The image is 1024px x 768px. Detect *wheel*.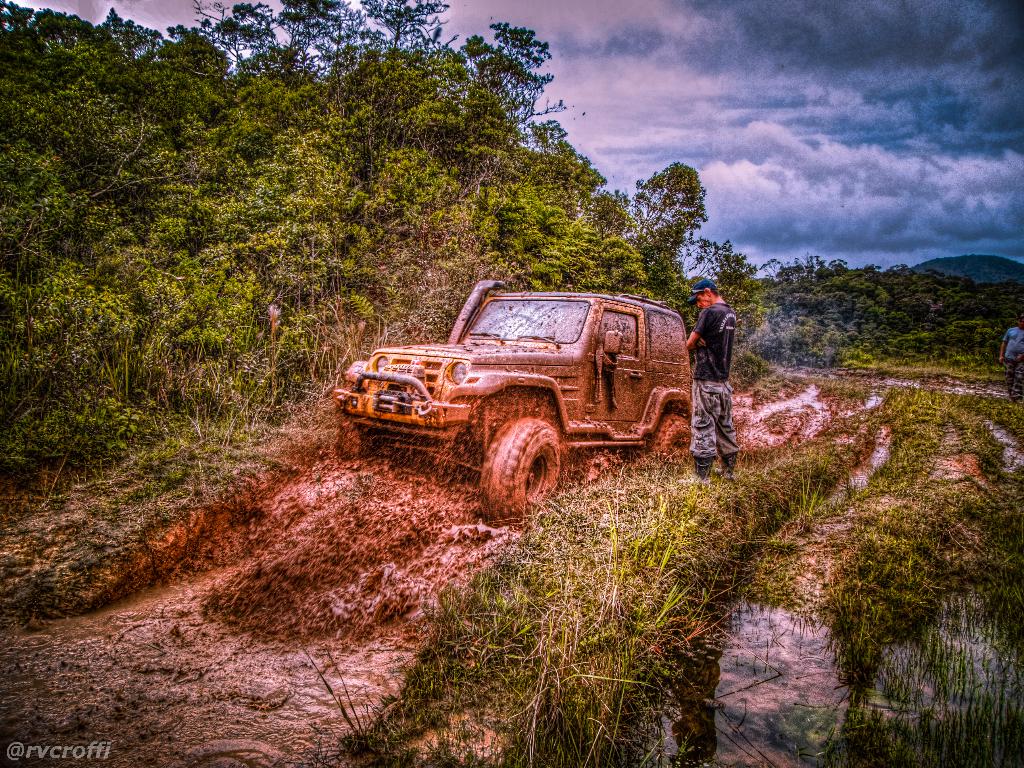
Detection: crop(653, 414, 695, 455).
